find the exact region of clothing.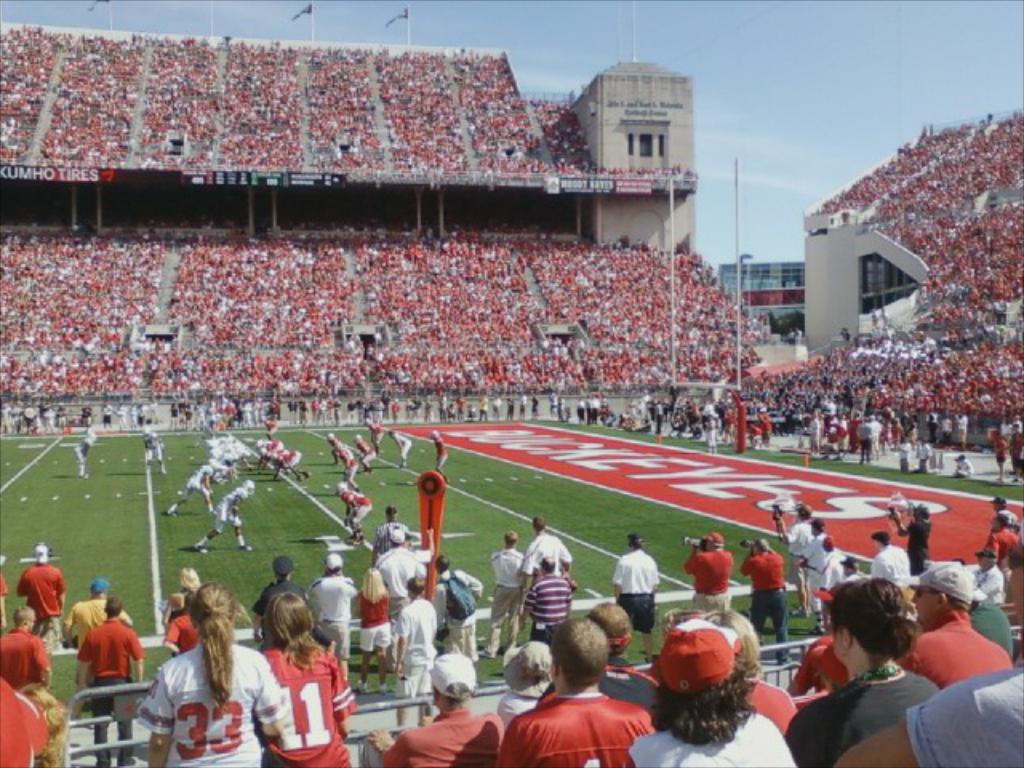
Exact region: box=[678, 523, 739, 642].
